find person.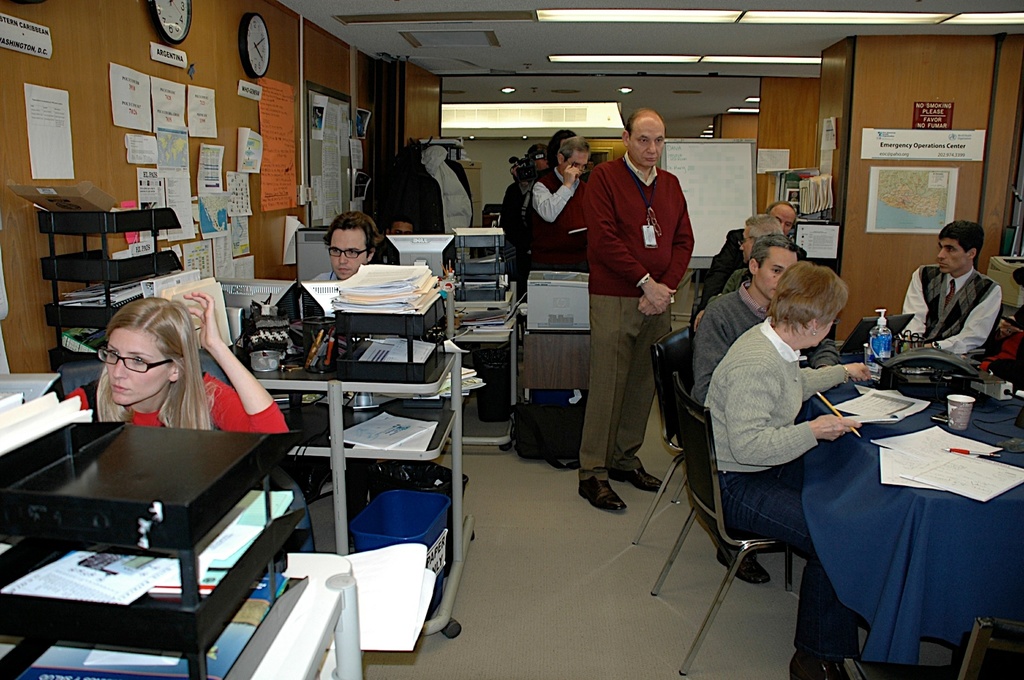
region(582, 109, 695, 511).
